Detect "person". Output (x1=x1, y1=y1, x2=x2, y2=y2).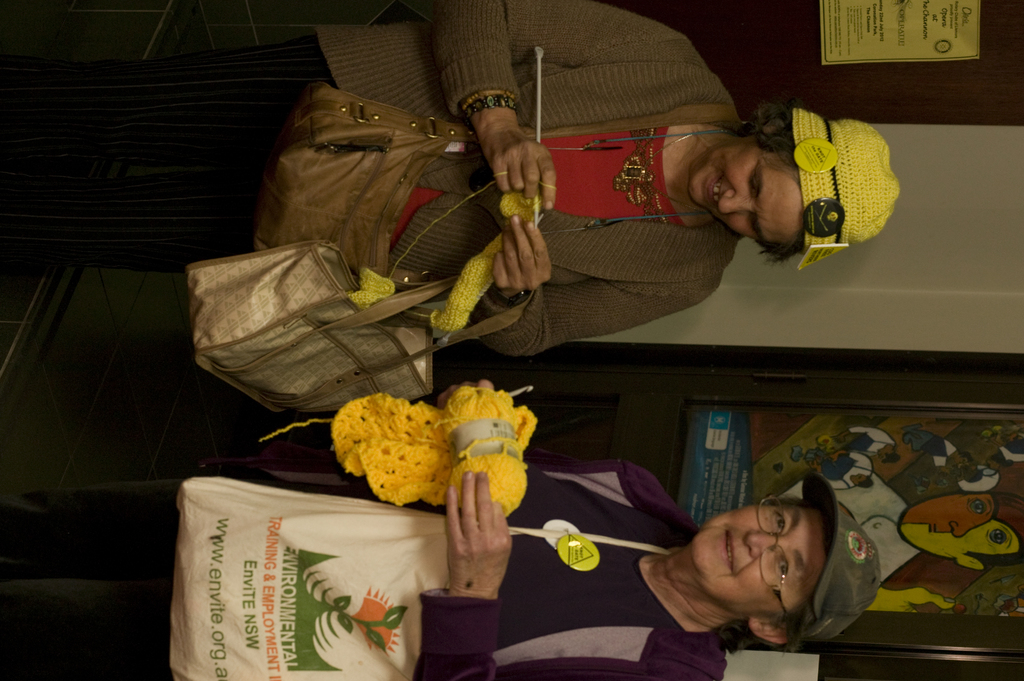
(x1=778, y1=426, x2=1023, y2=634).
